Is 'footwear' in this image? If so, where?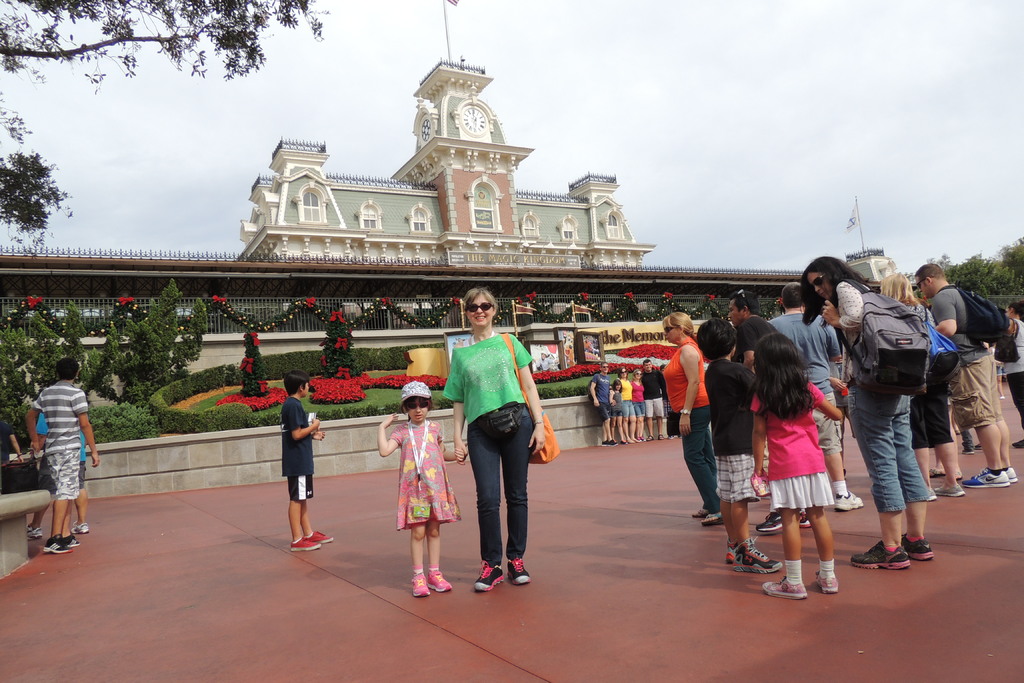
Yes, at bbox=[64, 535, 80, 548].
